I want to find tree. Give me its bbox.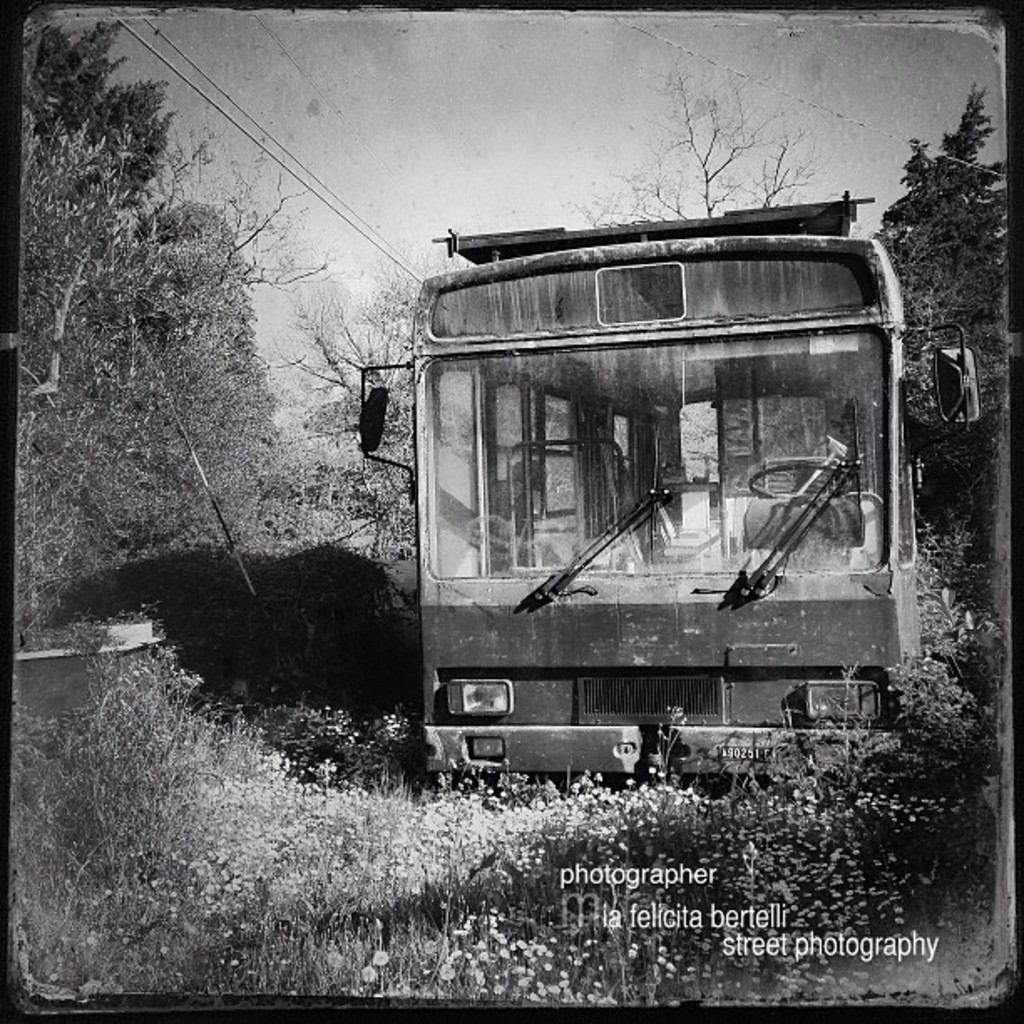
box(545, 57, 817, 241).
